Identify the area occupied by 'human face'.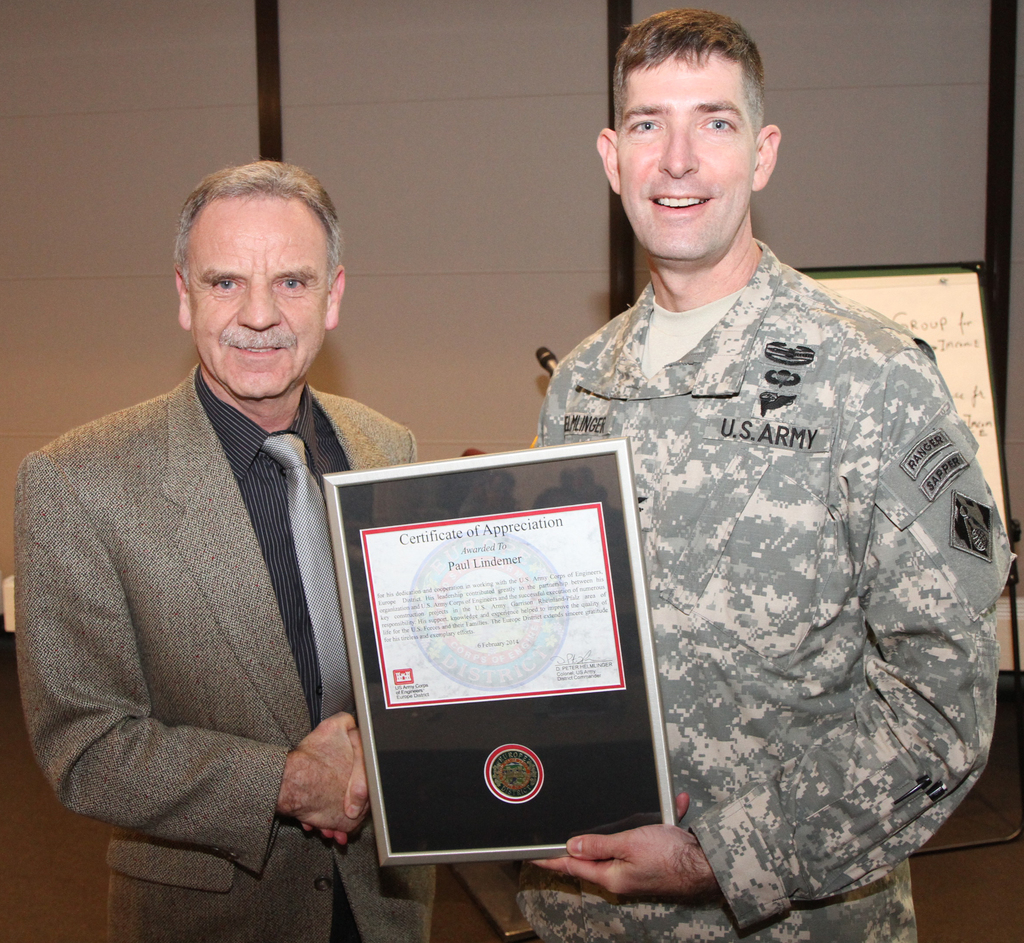
Area: 190,197,323,398.
